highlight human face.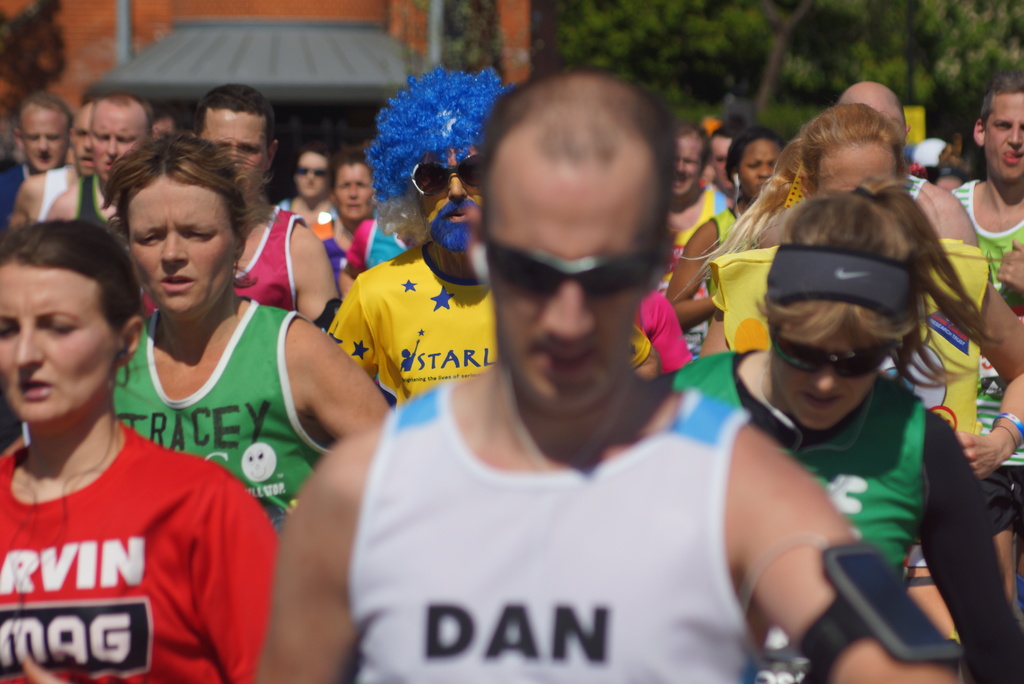
Highlighted region: [334, 162, 369, 217].
